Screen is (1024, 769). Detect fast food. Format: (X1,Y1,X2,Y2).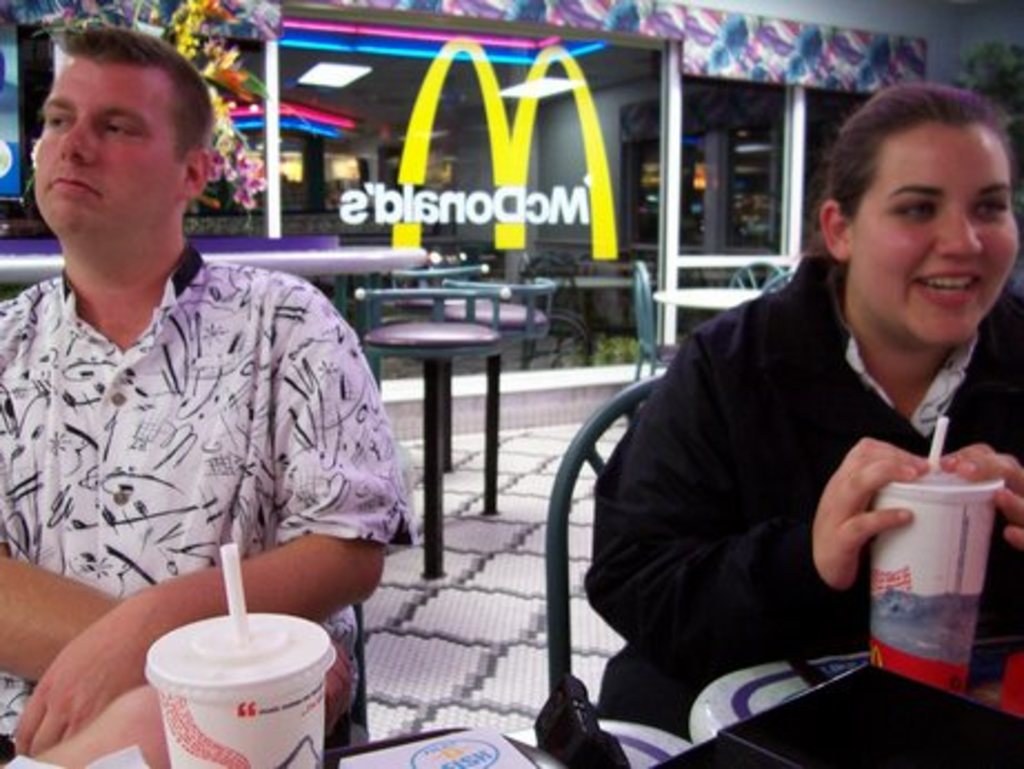
(162,538,349,767).
